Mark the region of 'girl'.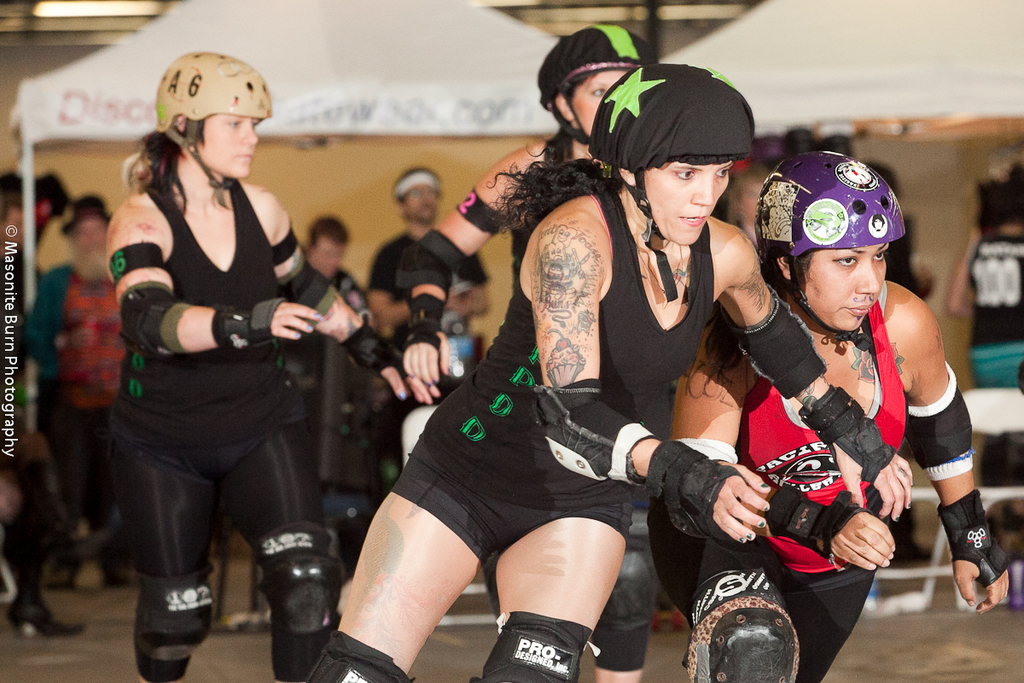
Region: bbox(644, 145, 1015, 682).
